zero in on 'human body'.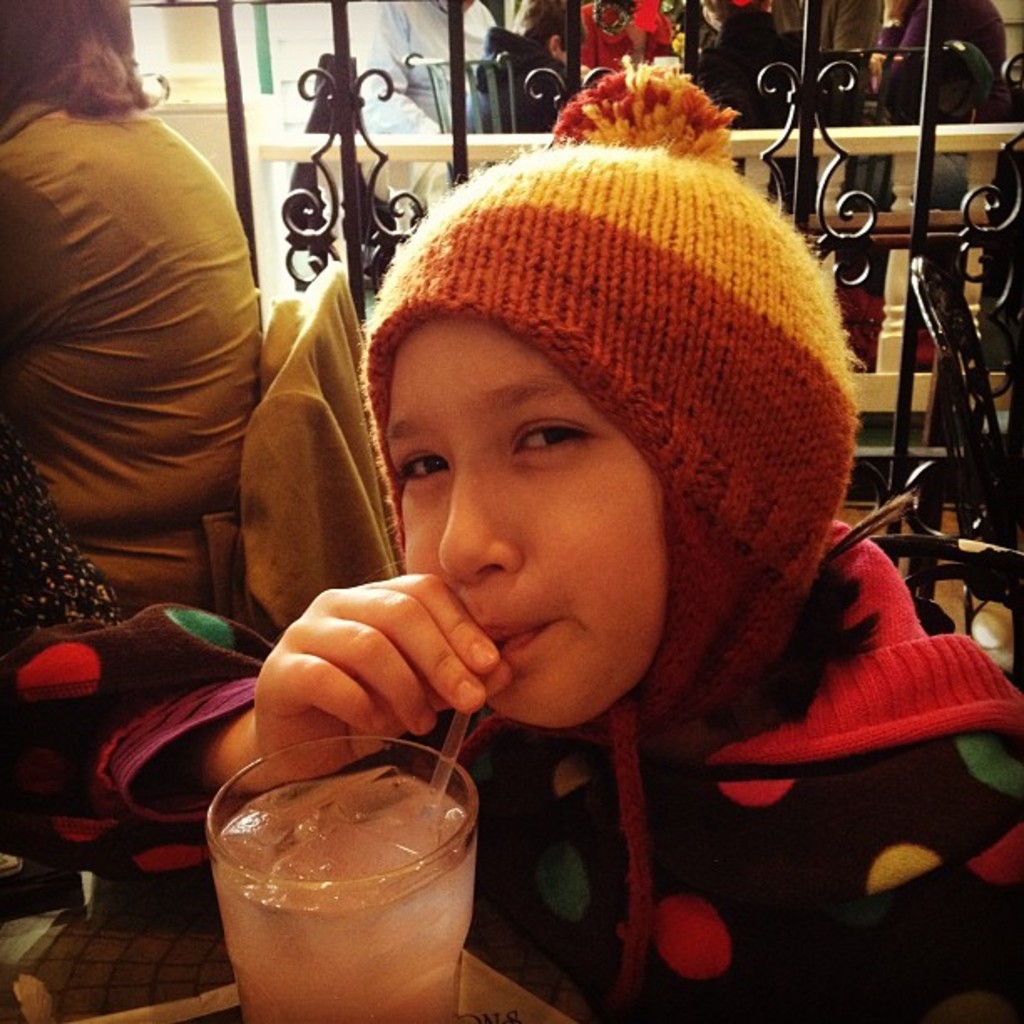
Zeroed in: pyautogui.locateOnScreen(497, 3, 589, 80).
